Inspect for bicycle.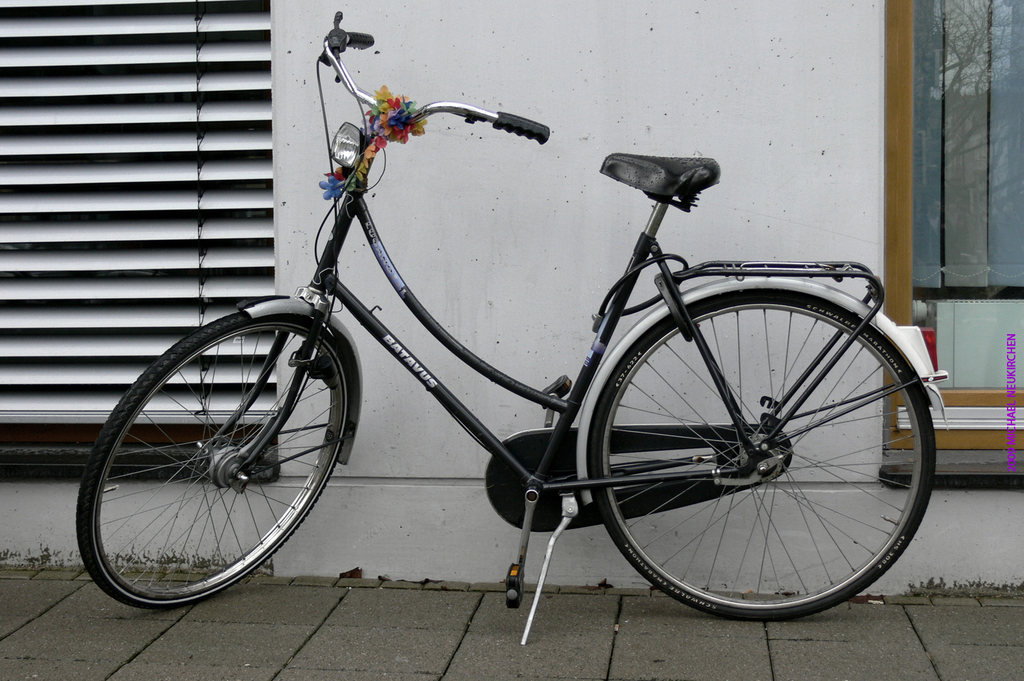
Inspection: crop(79, 12, 946, 652).
